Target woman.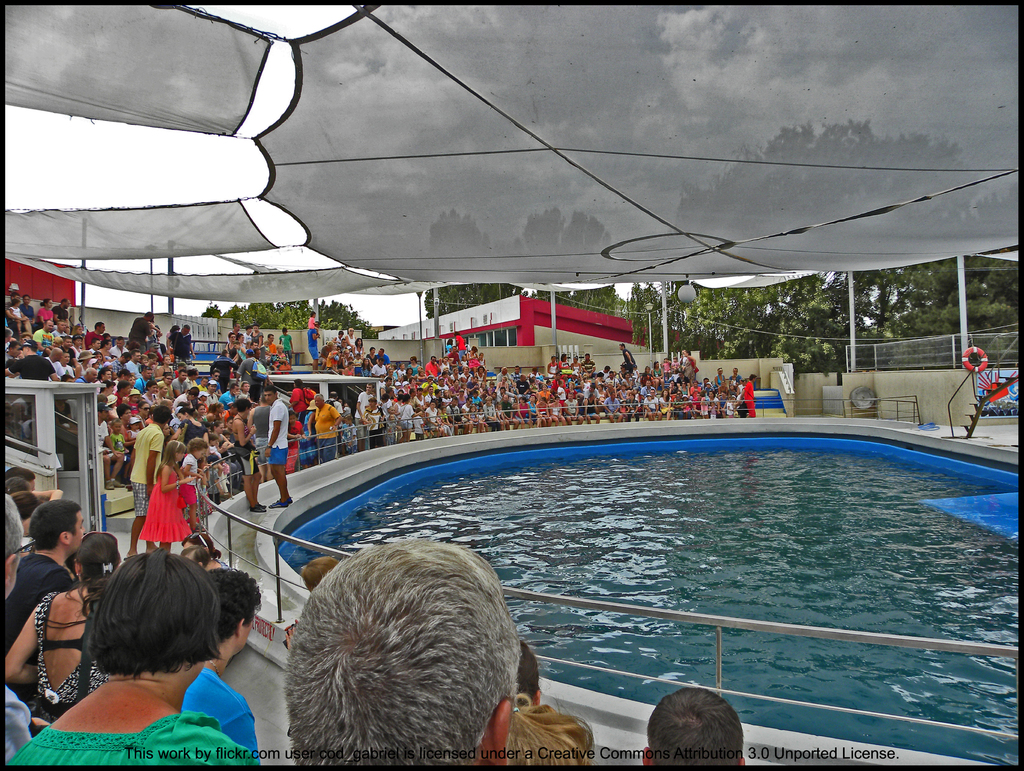
Target region: 517/396/532/428.
